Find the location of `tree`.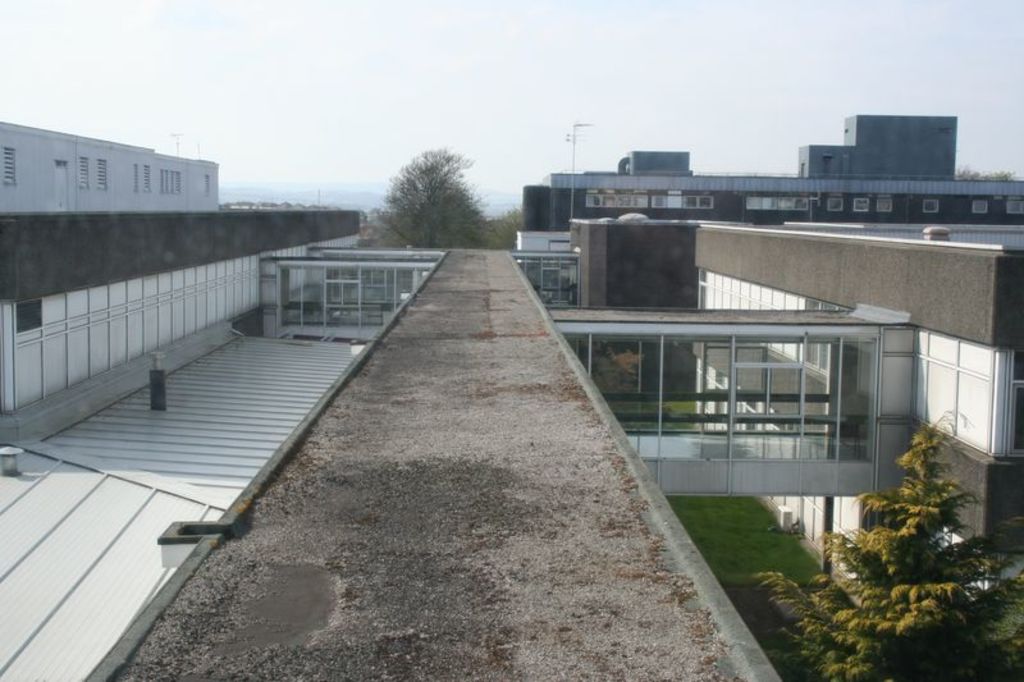
Location: 745,407,1023,681.
